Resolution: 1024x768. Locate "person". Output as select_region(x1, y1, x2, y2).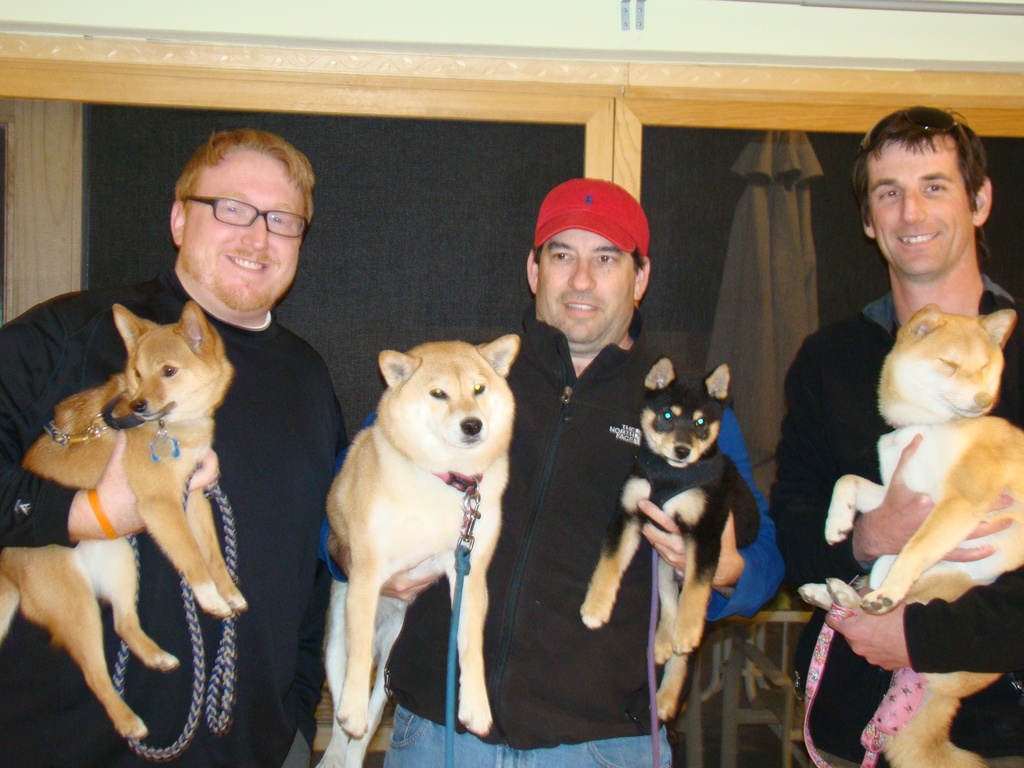
select_region(765, 106, 1023, 767).
